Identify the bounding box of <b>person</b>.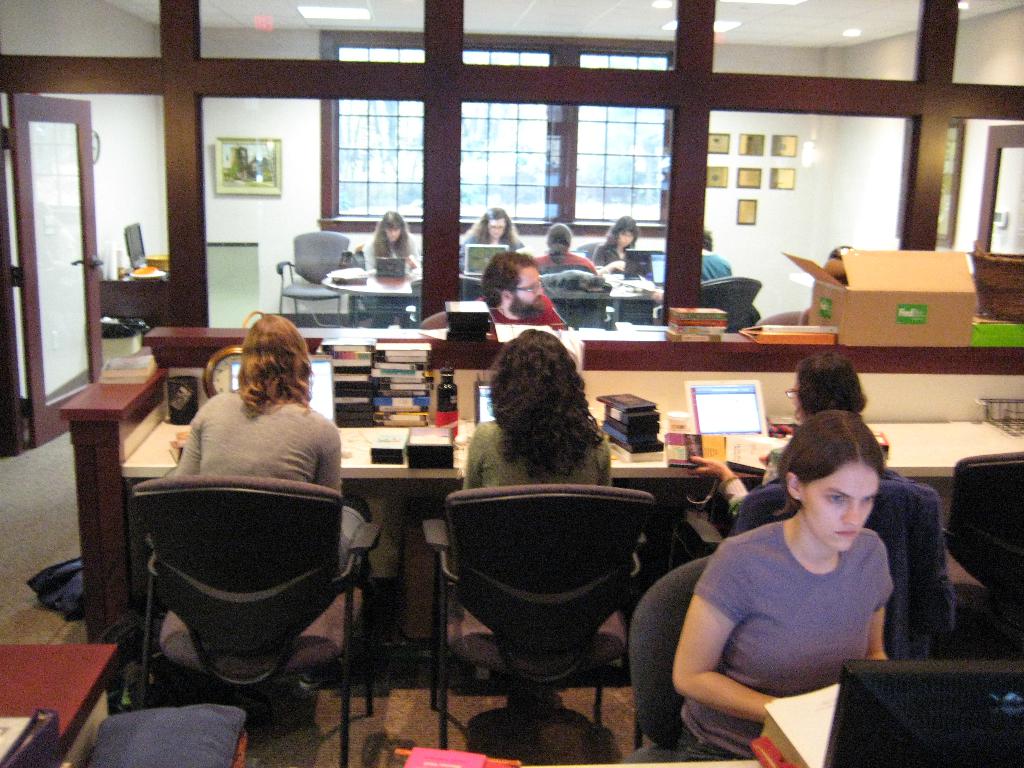
Rect(170, 306, 367, 527).
